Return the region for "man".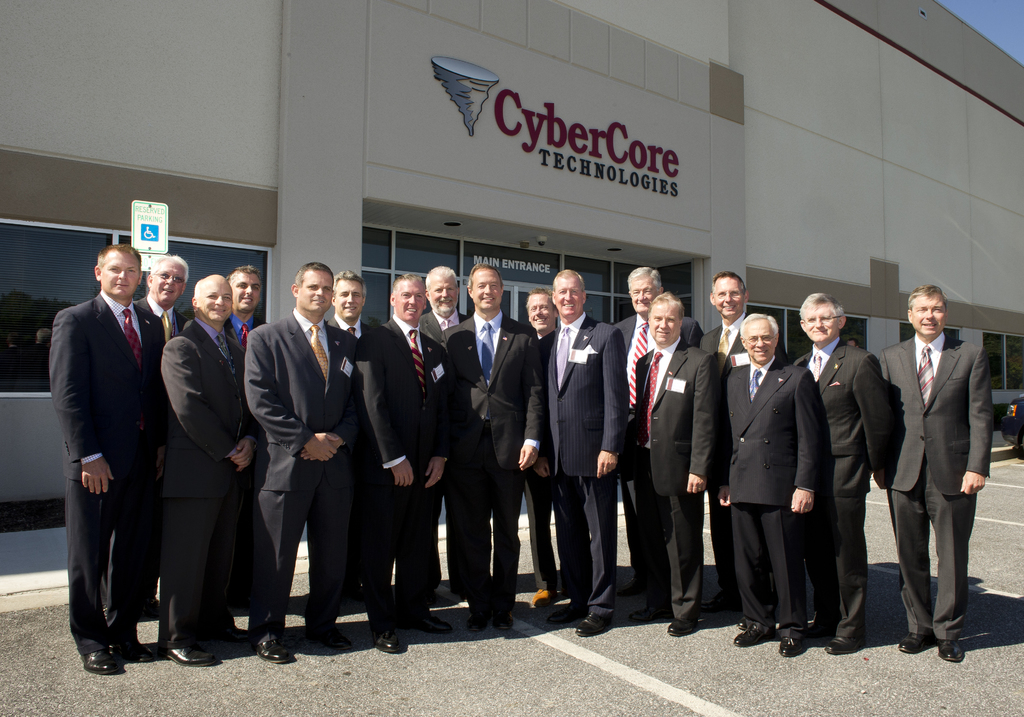
[left=545, top=263, right=628, bottom=636].
